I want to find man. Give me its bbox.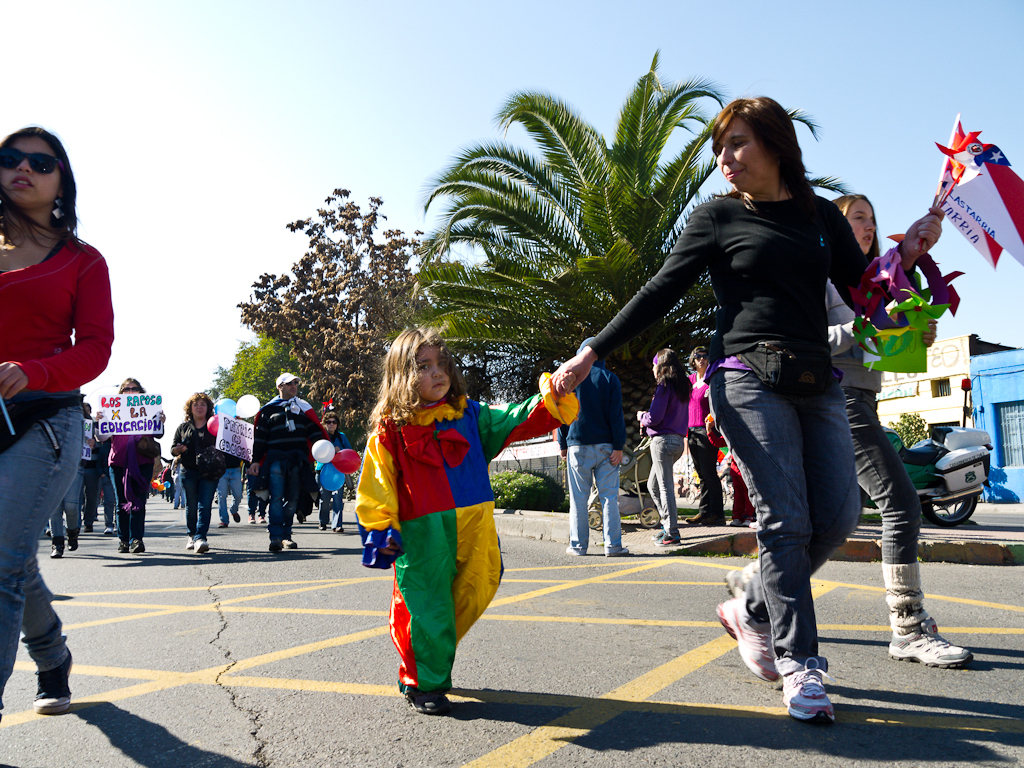
{"left": 256, "top": 368, "right": 330, "bottom": 552}.
